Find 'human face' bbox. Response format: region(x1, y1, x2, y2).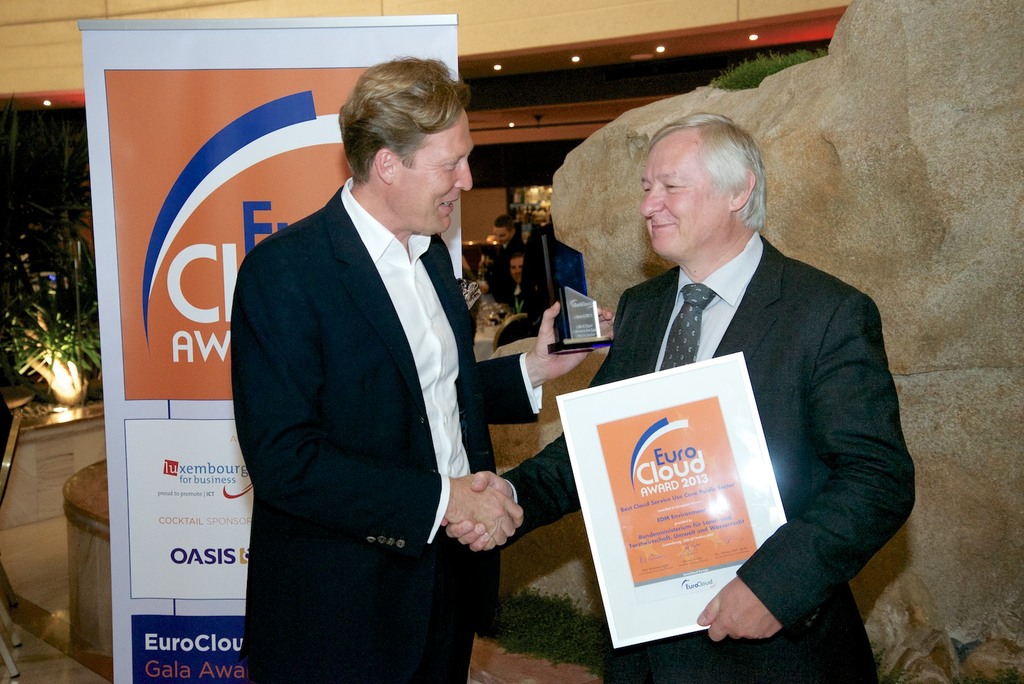
region(509, 256, 524, 283).
